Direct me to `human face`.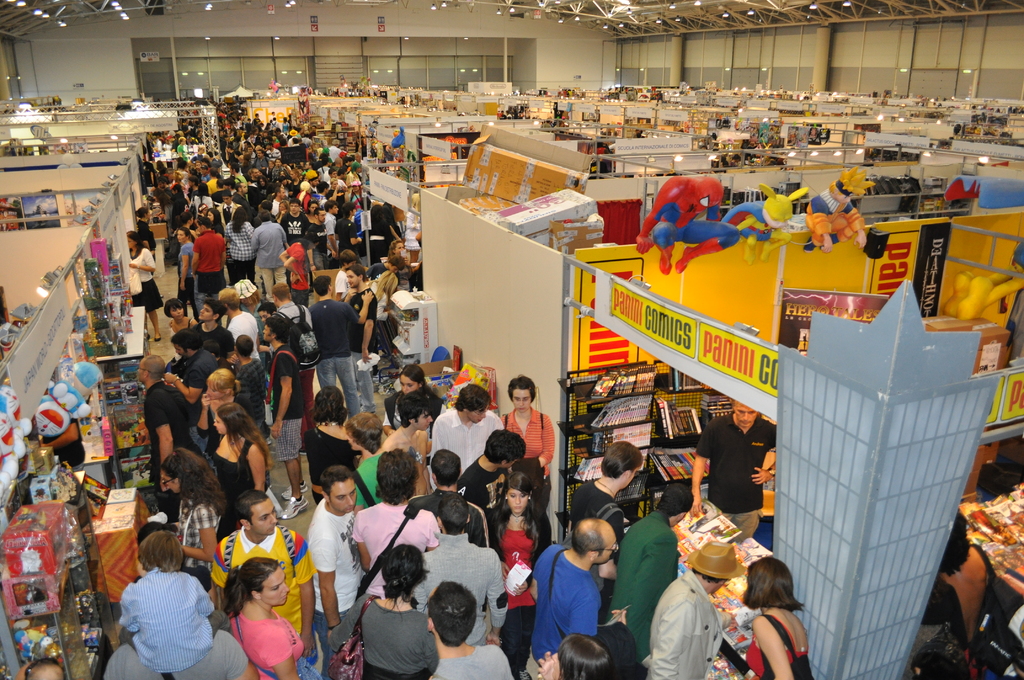
Direction: 412:407:433:429.
